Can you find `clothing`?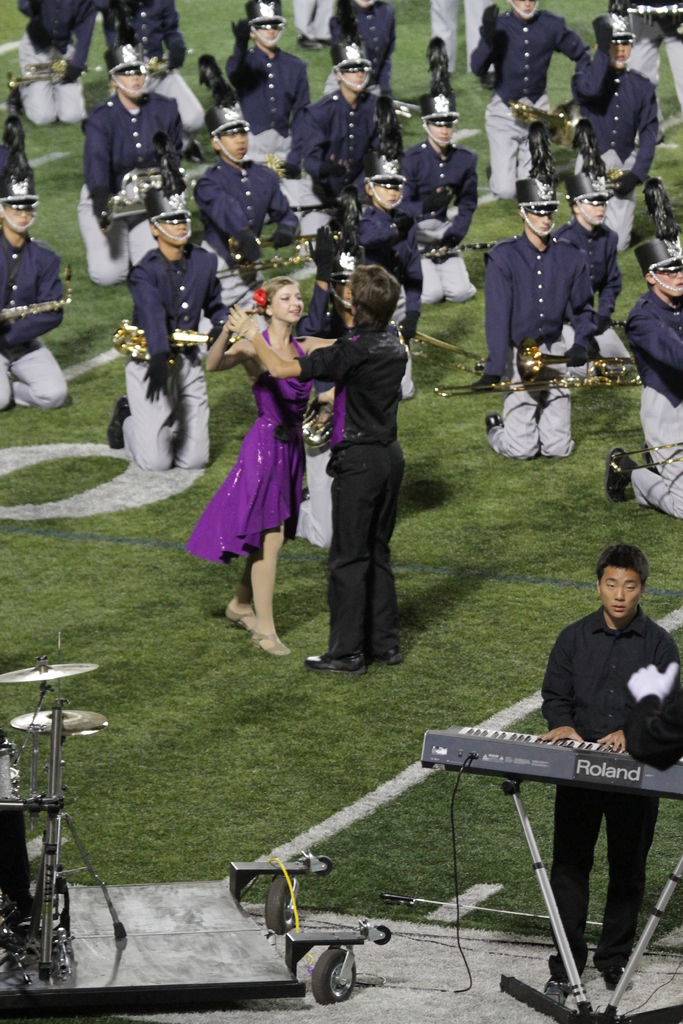
Yes, bounding box: {"x1": 295, "y1": 0, "x2": 331, "y2": 46}.
